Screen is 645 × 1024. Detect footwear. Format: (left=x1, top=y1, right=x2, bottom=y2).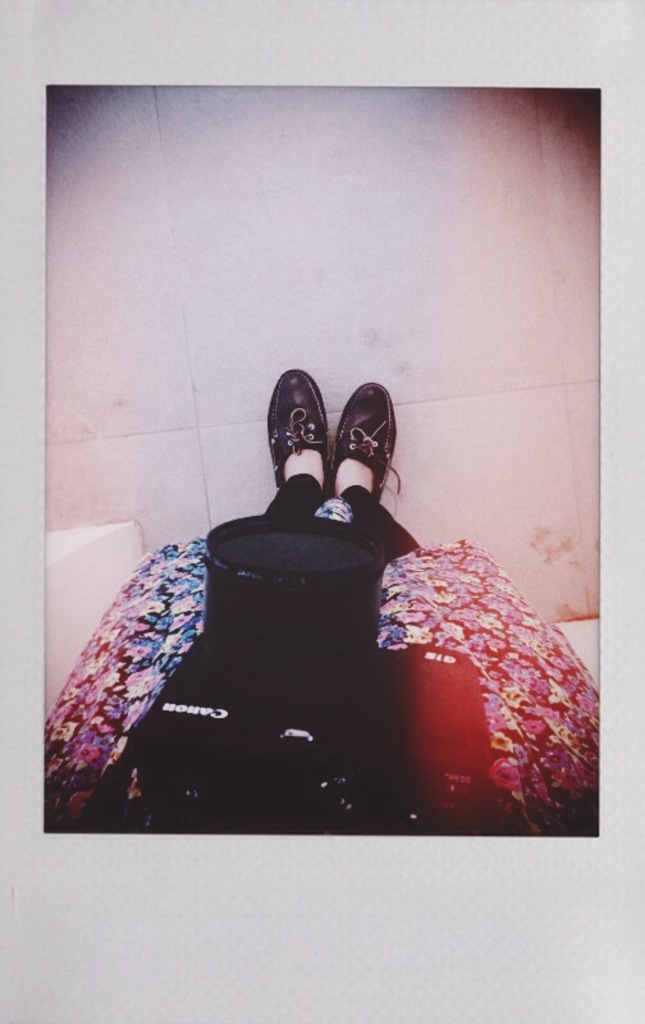
(left=333, top=379, right=401, bottom=502).
